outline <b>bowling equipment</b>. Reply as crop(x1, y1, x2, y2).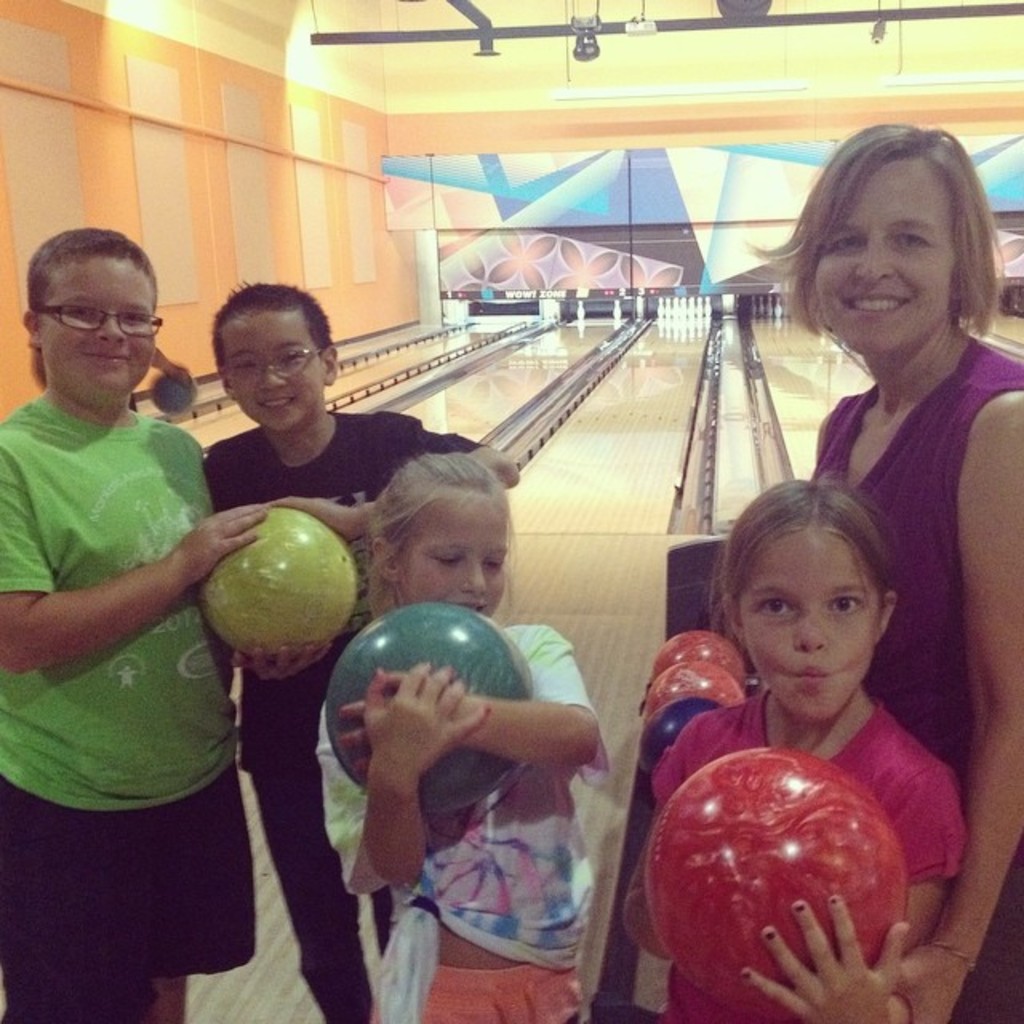
crop(314, 597, 536, 821).
